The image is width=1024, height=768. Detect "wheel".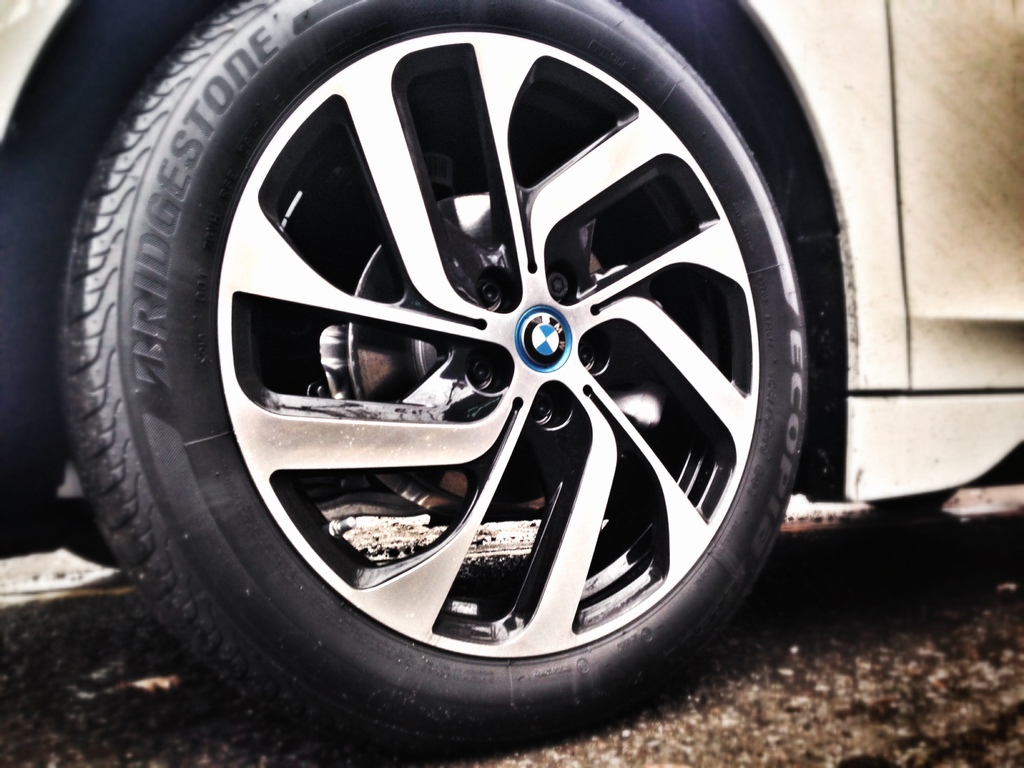
Detection: <region>56, 0, 810, 757</region>.
